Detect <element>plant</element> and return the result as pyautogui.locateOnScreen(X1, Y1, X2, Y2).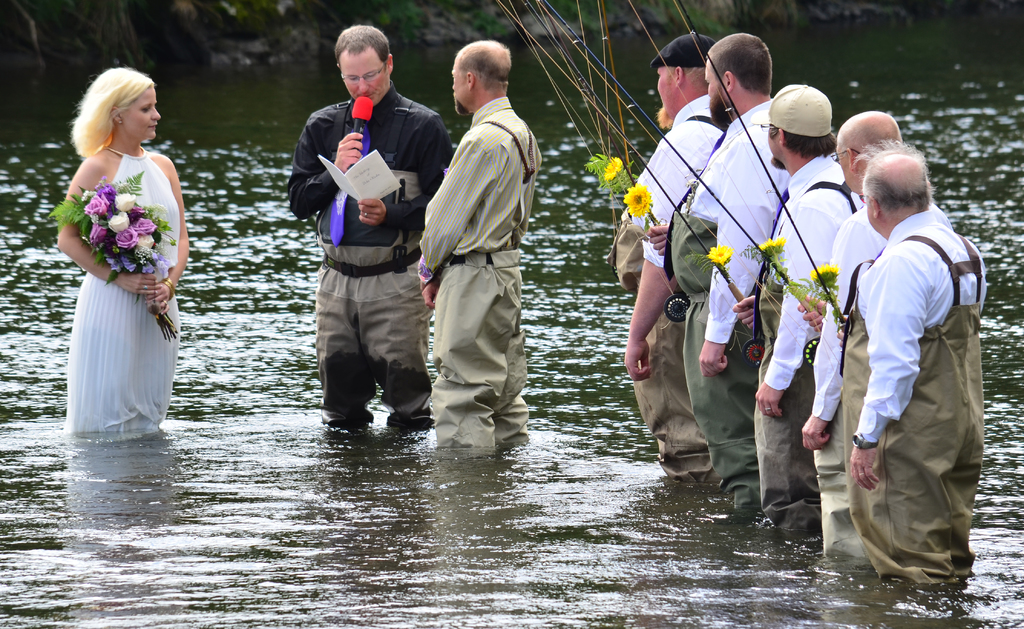
pyautogui.locateOnScreen(584, 150, 671, 233).
